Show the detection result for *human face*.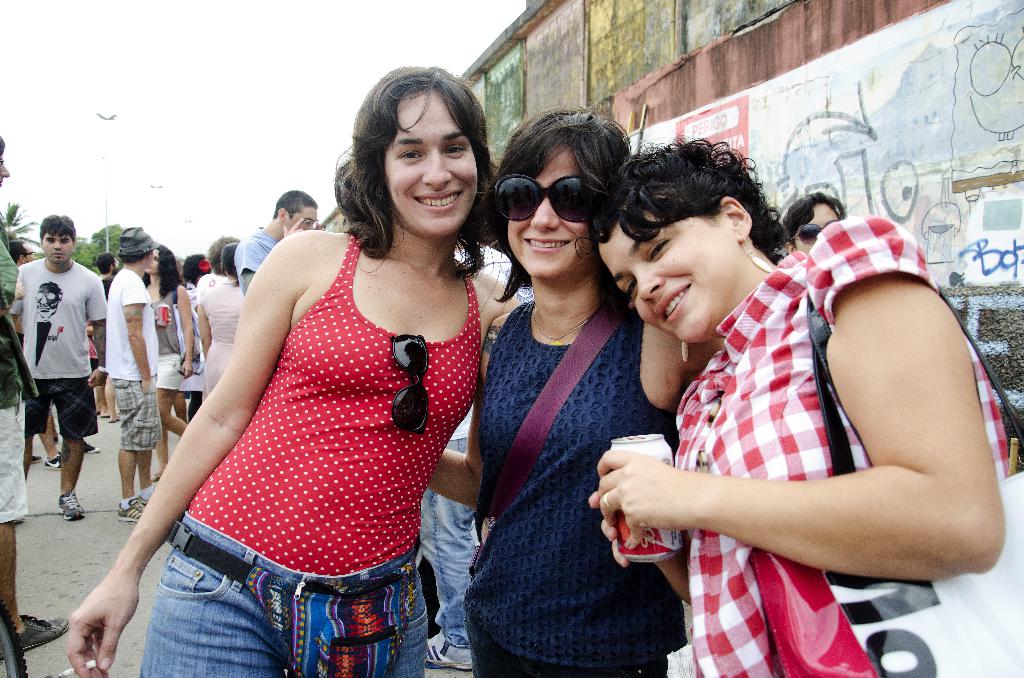
box=[39, 230, 69, 265].
